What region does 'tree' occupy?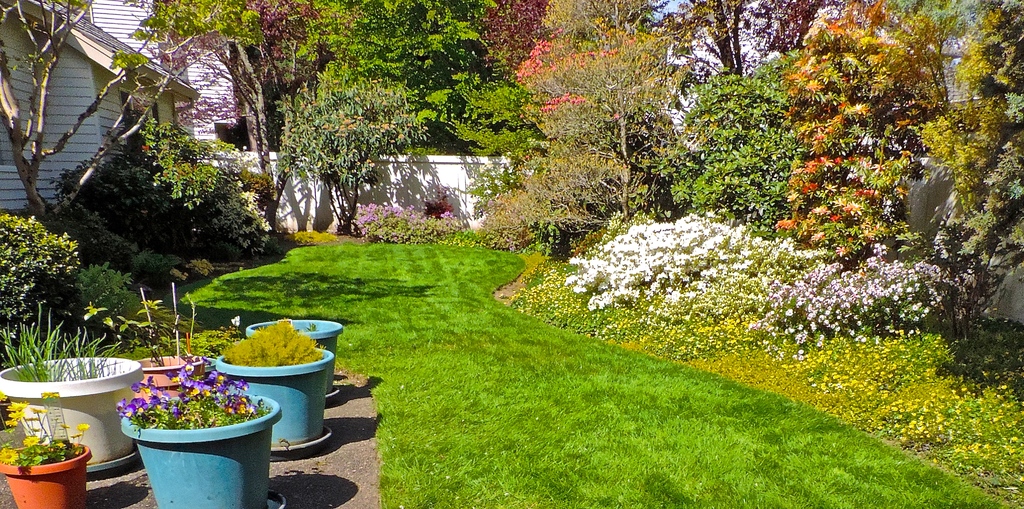
[0, 0, 262, 239].
